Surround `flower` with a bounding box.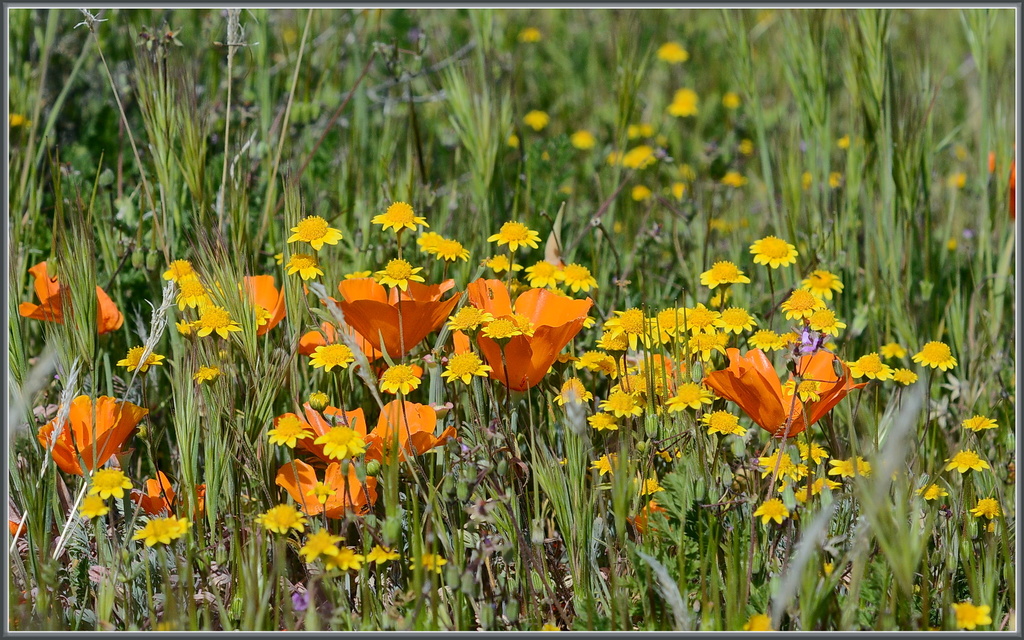
<box>783,286,822,323</box>.
